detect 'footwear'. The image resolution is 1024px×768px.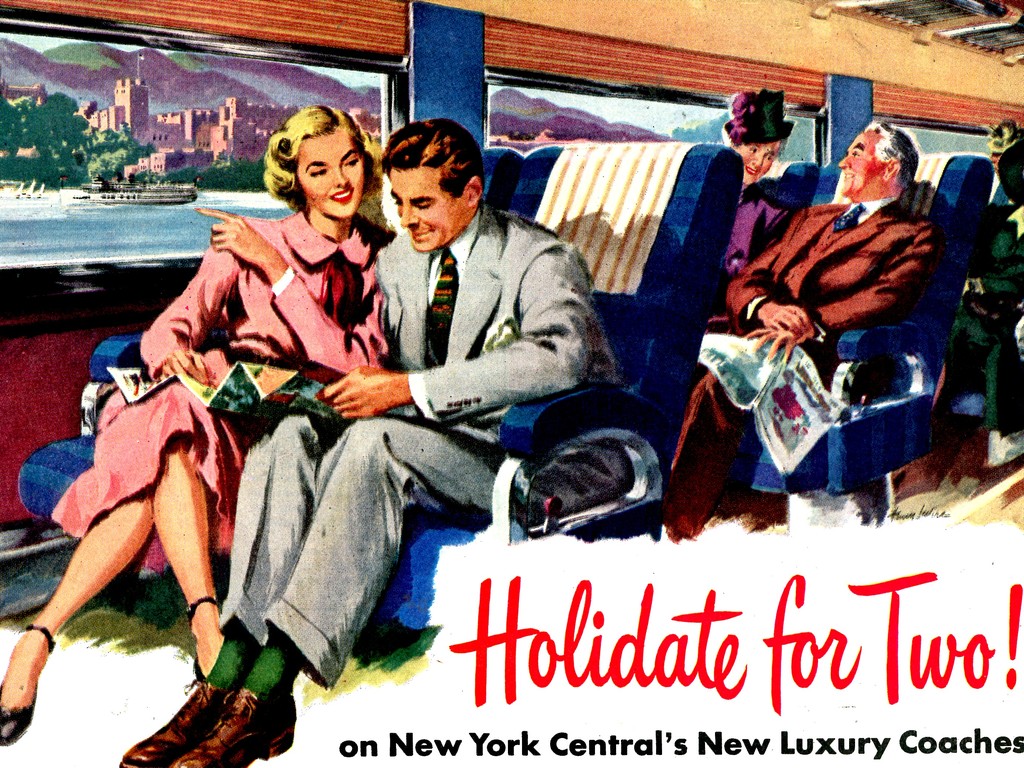
{"x1": 120, "y1": 676, "x2": 236, "y2": 767}.
